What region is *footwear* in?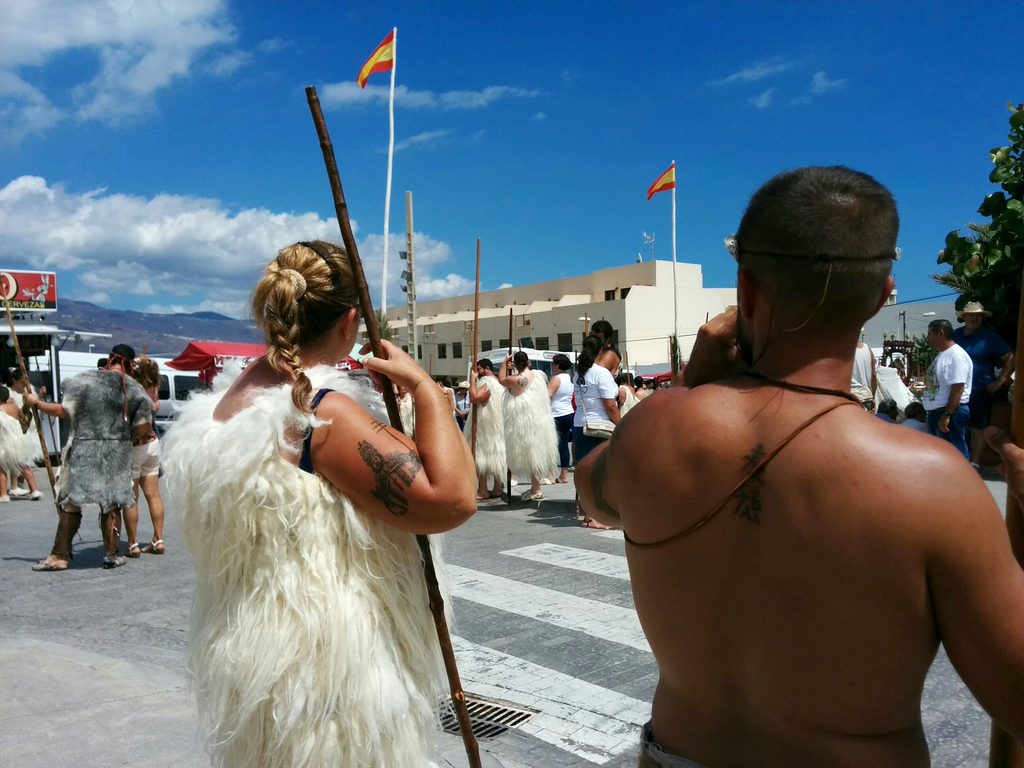
{"x1": 8, "y1": 479, "x2": 25, "y2": 492}.
